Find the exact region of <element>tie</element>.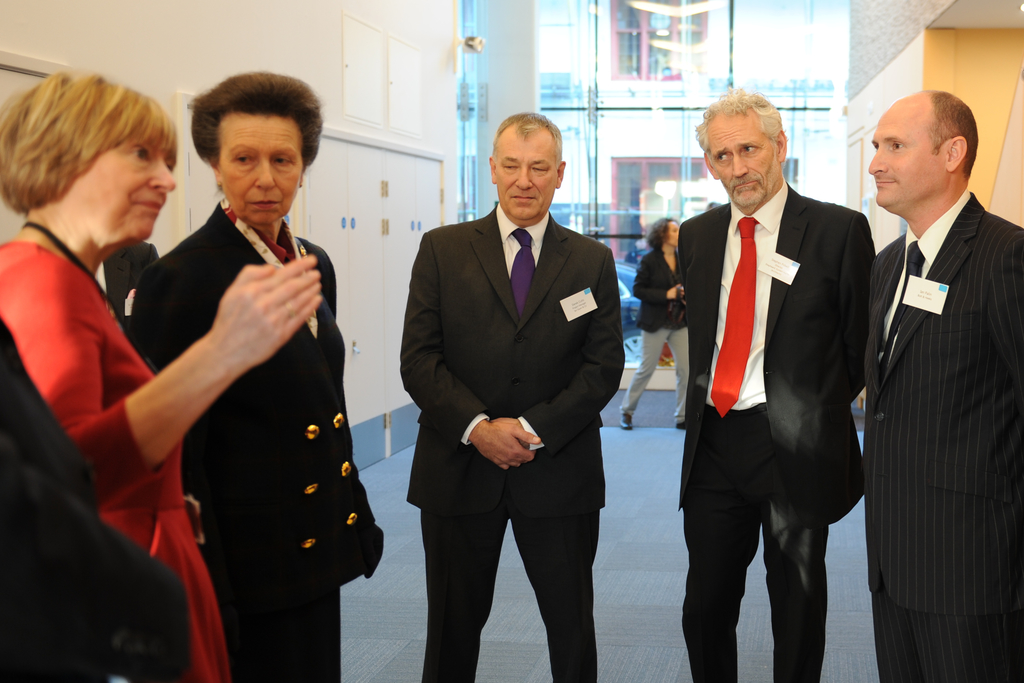
Exact region: 709,218,757,416.
